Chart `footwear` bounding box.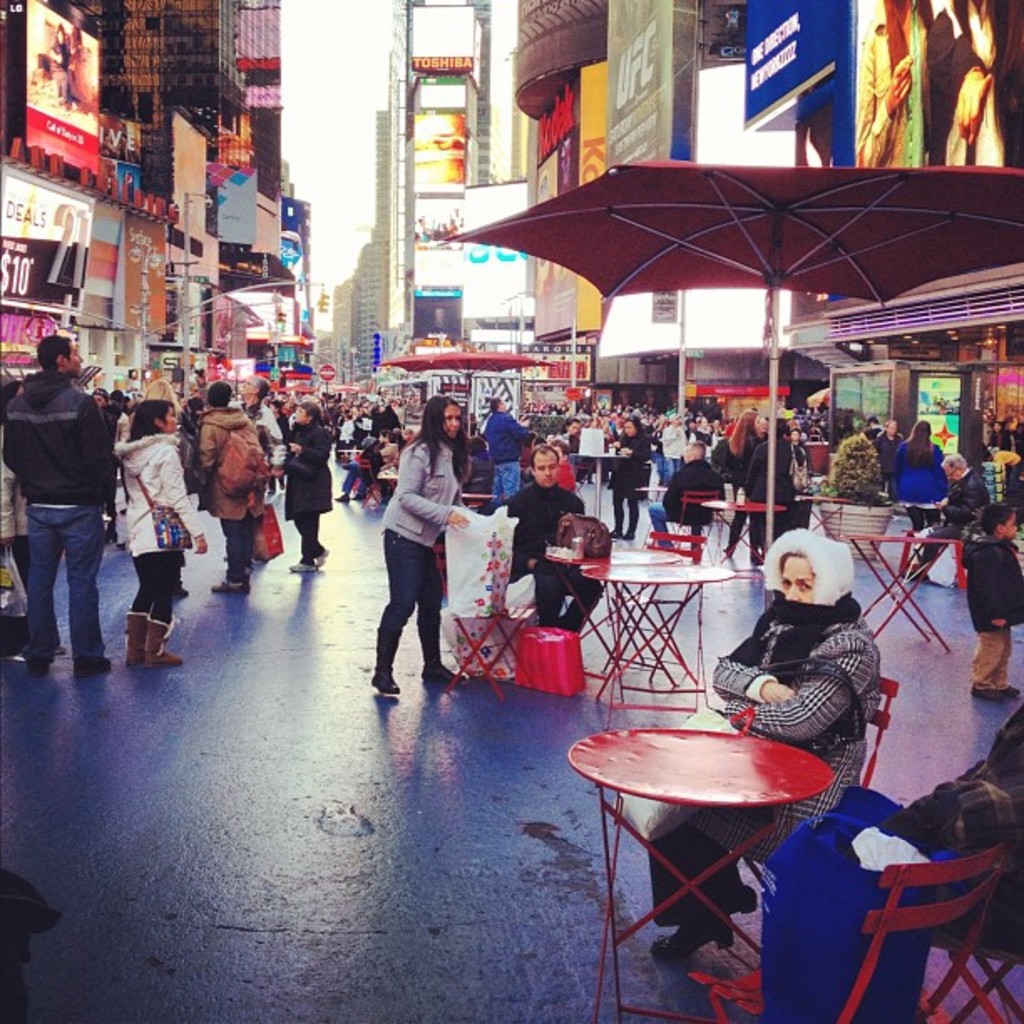
Charted: detection(144, 622, 181, 664).
